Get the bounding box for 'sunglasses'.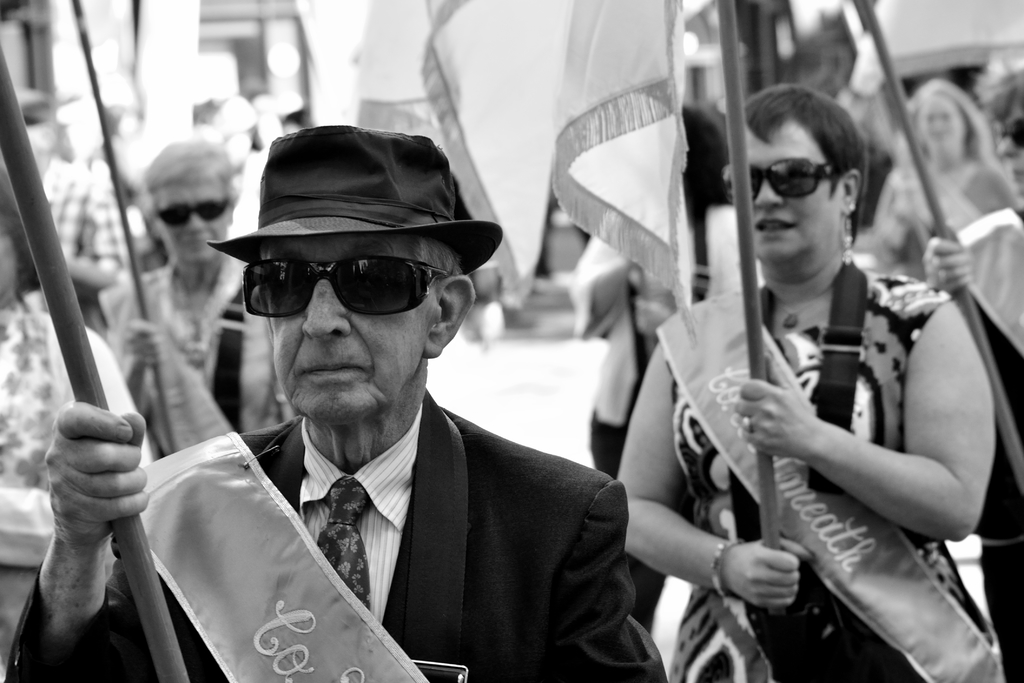
region(150, 195, 231, 227).
